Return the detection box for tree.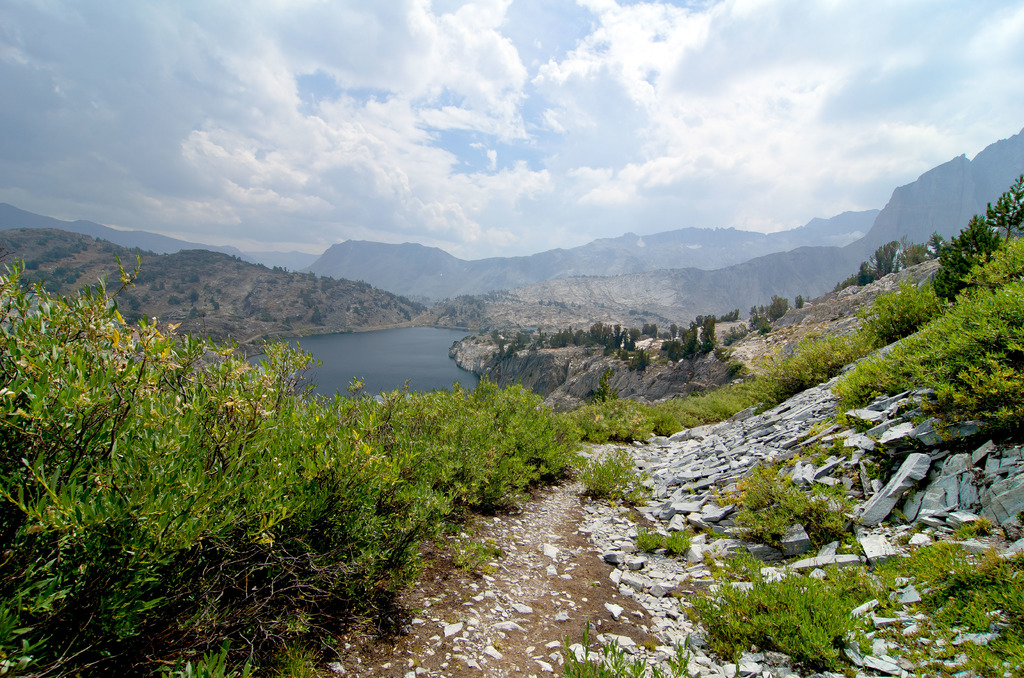
Rect(746, 303, 757, 318).
